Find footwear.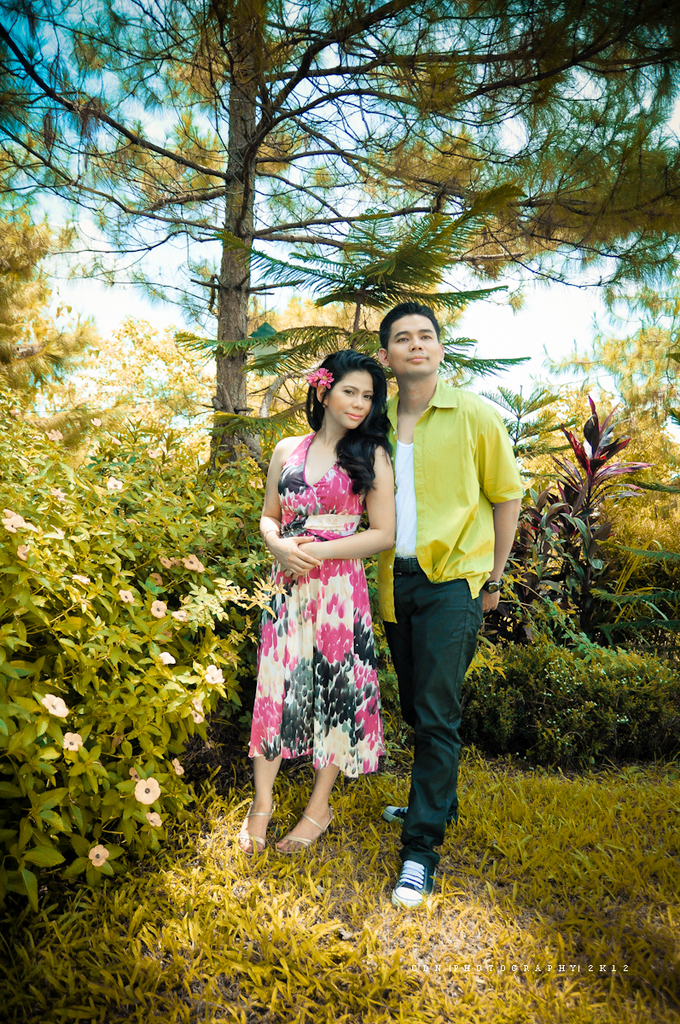
379, 819, 453, 923.
